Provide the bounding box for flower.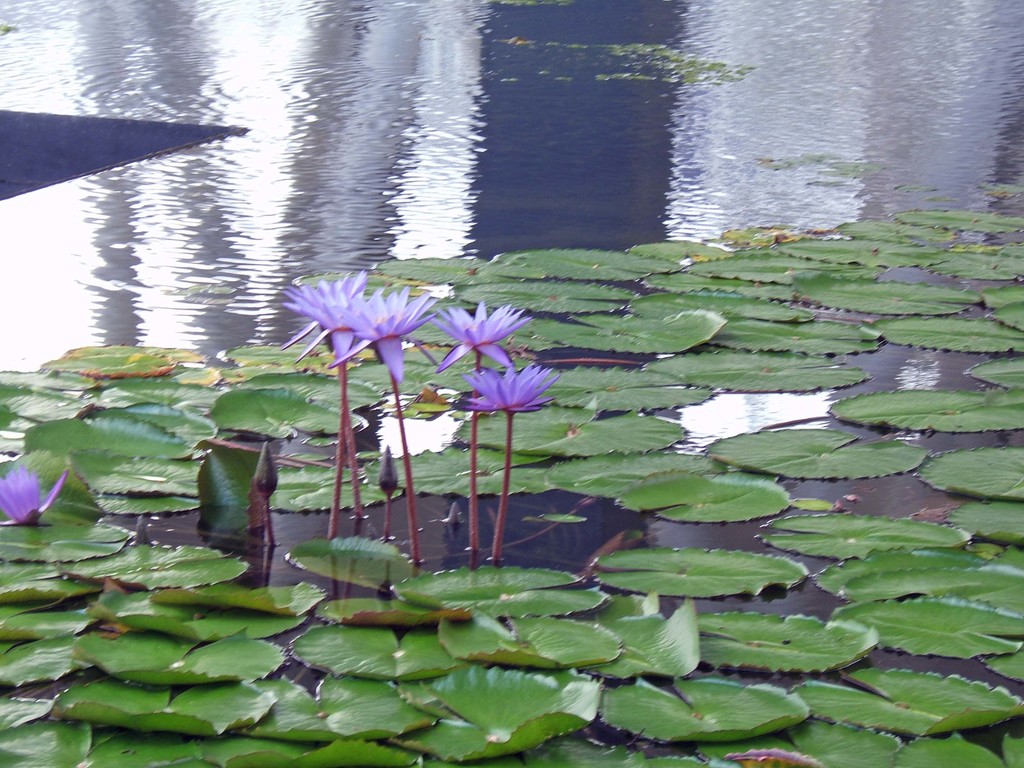
left=0, top=460, right=75, bottom=527.
